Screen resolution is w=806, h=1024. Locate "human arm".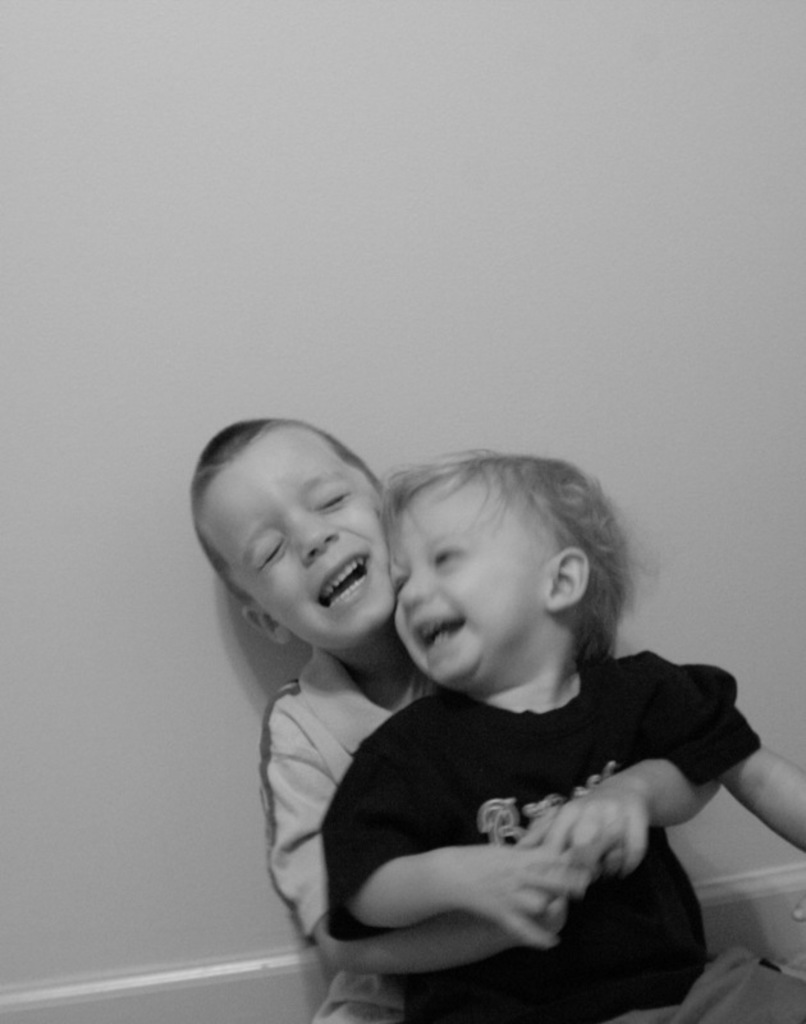
bbox(336, 841, 597, 951).
